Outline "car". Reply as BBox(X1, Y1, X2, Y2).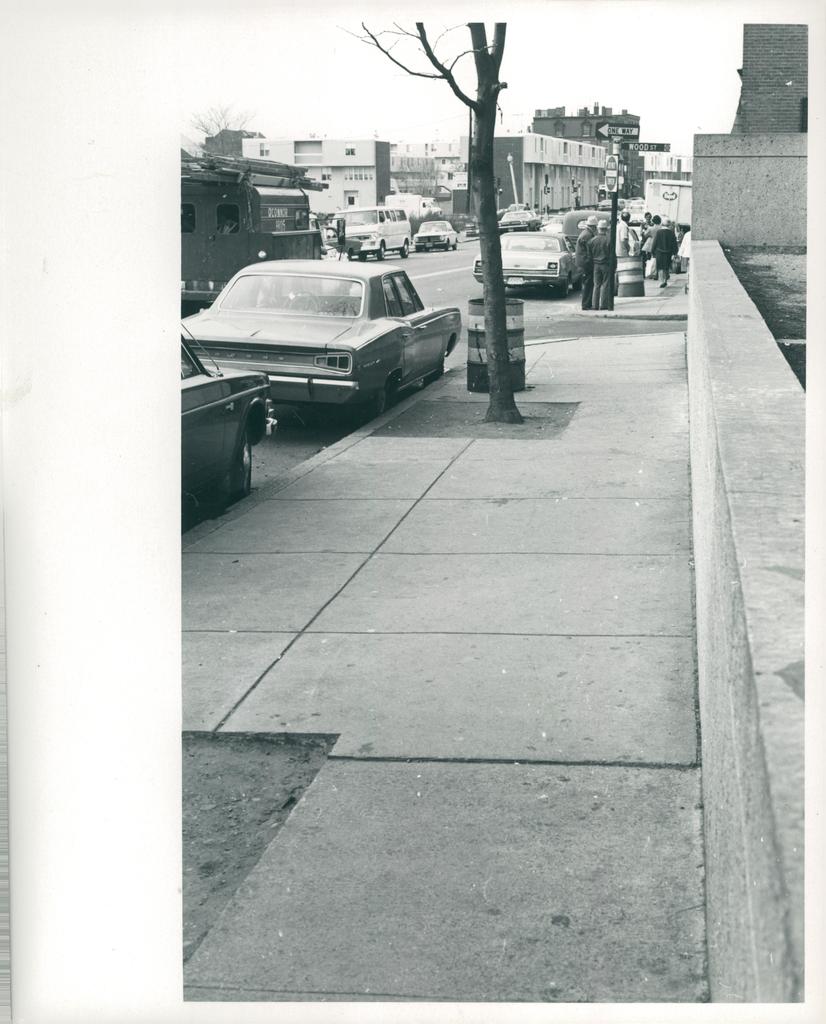
BBox(498, 210, 540, 234).
